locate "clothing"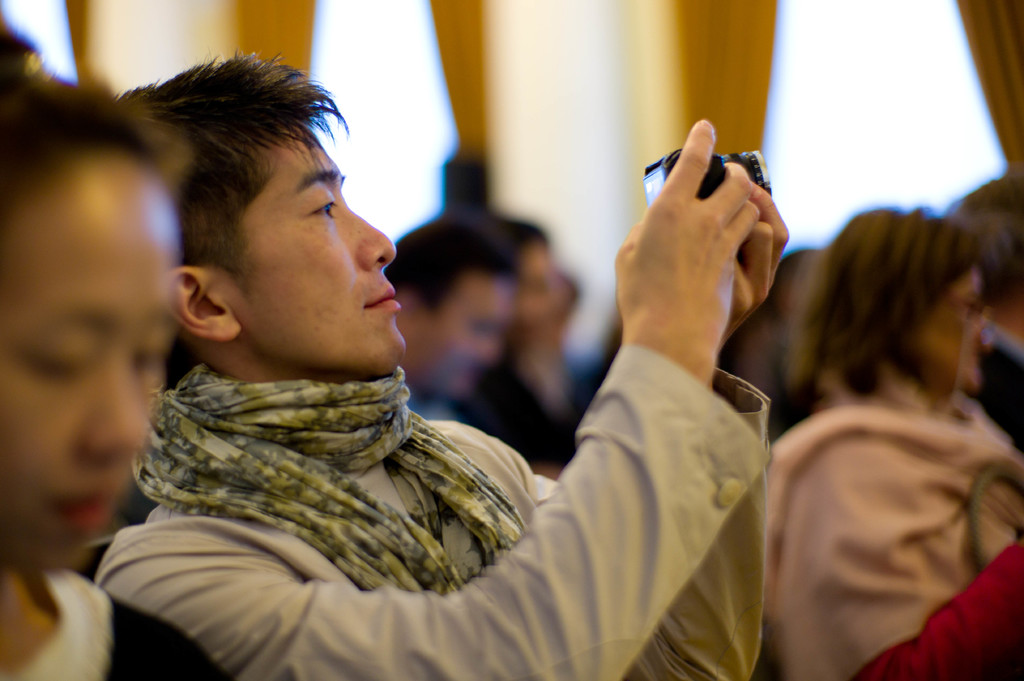
(x1=95, y1=365, x2=777, y2=680)
